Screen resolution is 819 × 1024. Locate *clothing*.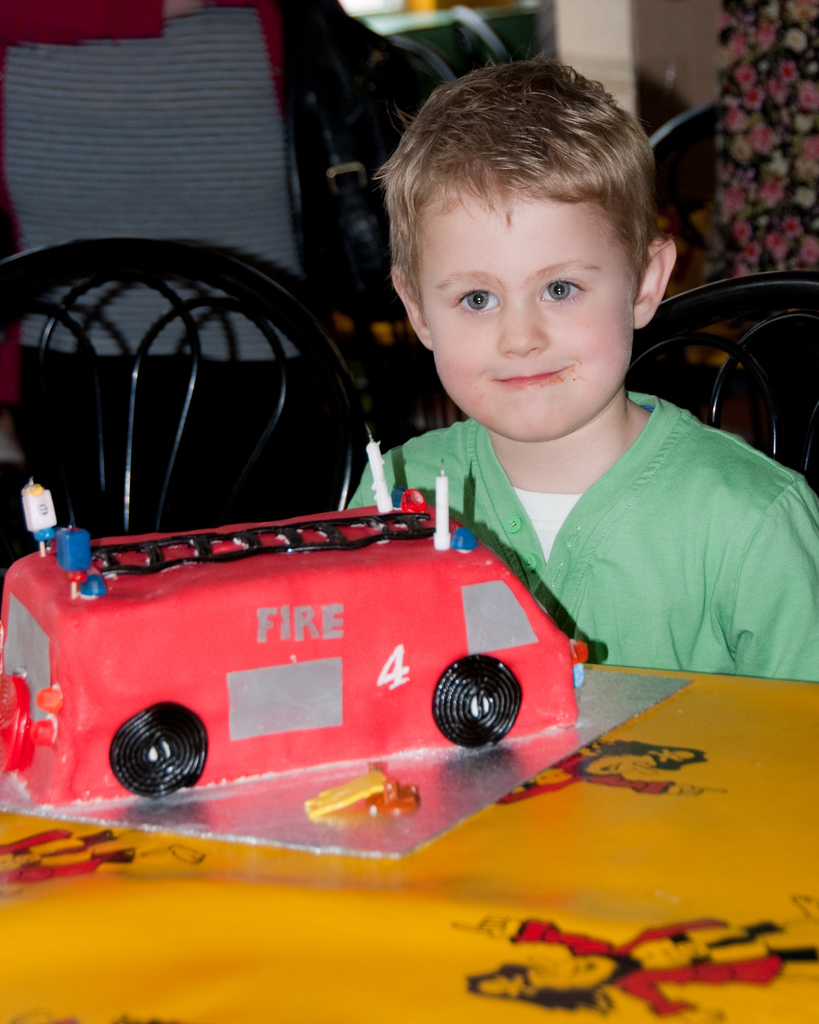
(0, 0, 282, 249).
